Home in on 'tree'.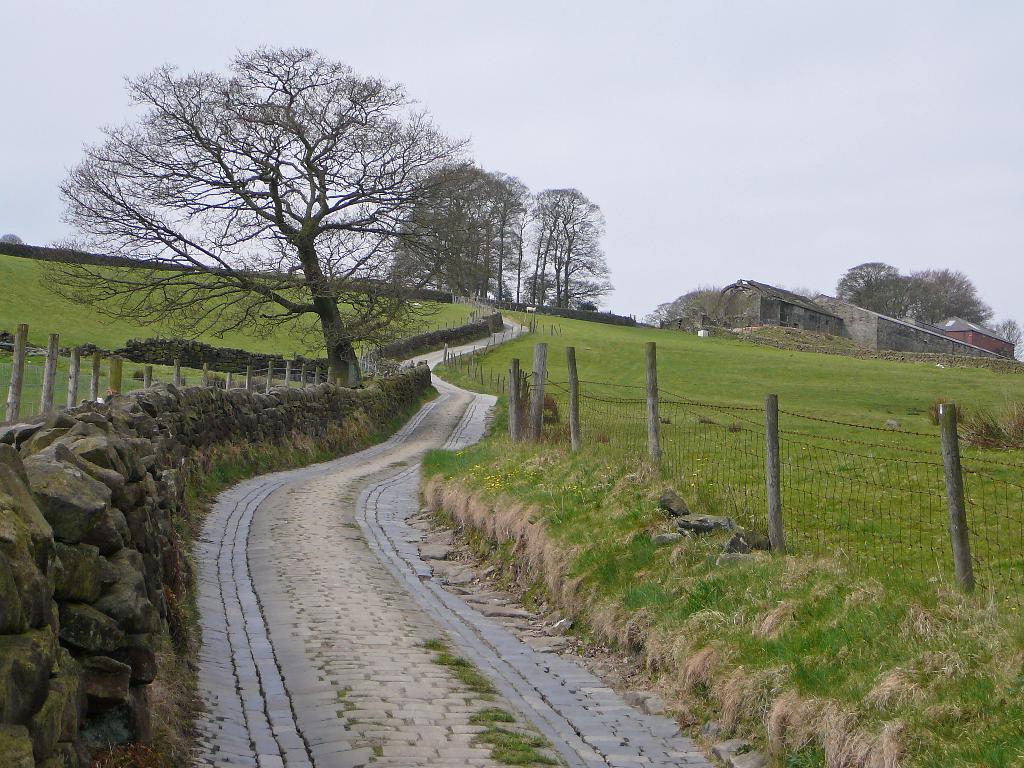
Homed in at {"left": 833, "top": 259, "right": 911, "bottom": 296}.
